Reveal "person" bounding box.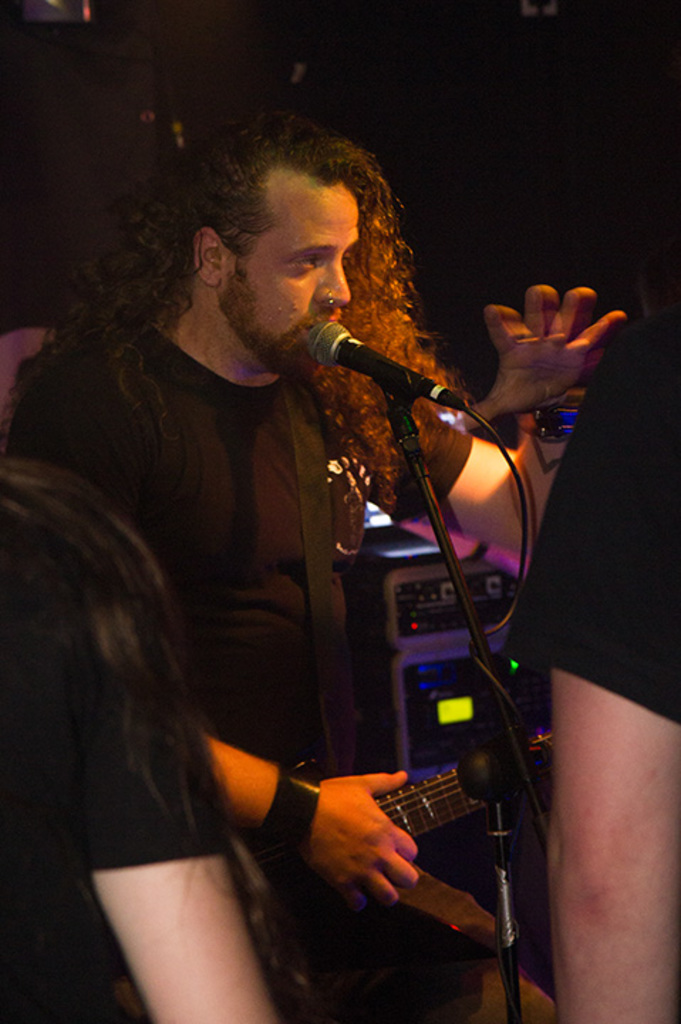
Revealed: (left=26, top=114, right=620, bottom=1023).
